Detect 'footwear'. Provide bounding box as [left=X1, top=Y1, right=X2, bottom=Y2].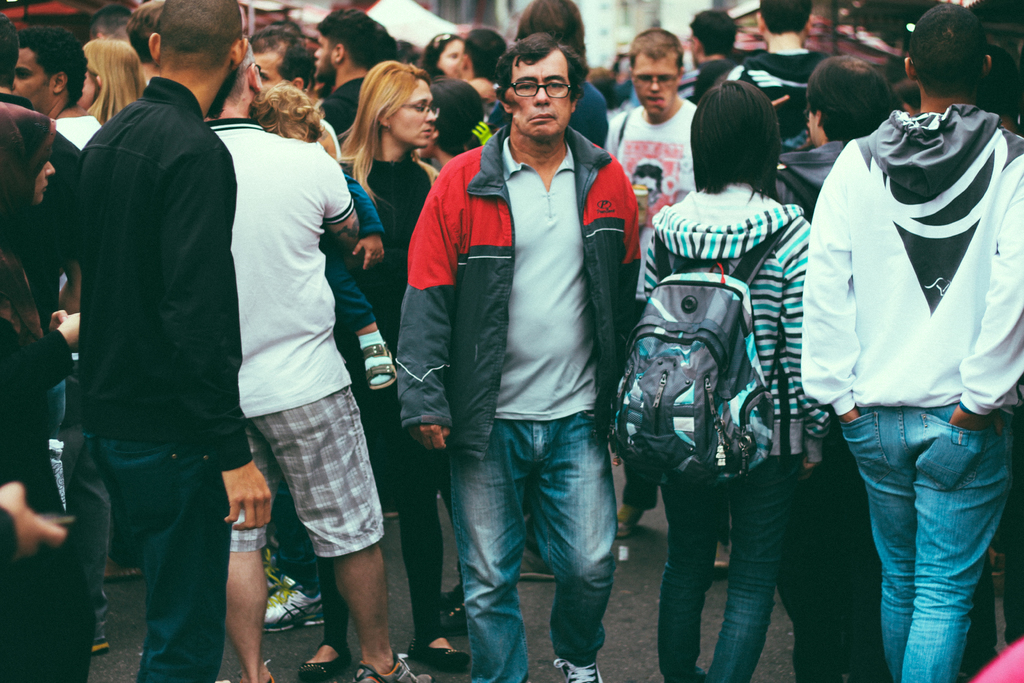
[left=352, top=652, right=435, bottom=682].
